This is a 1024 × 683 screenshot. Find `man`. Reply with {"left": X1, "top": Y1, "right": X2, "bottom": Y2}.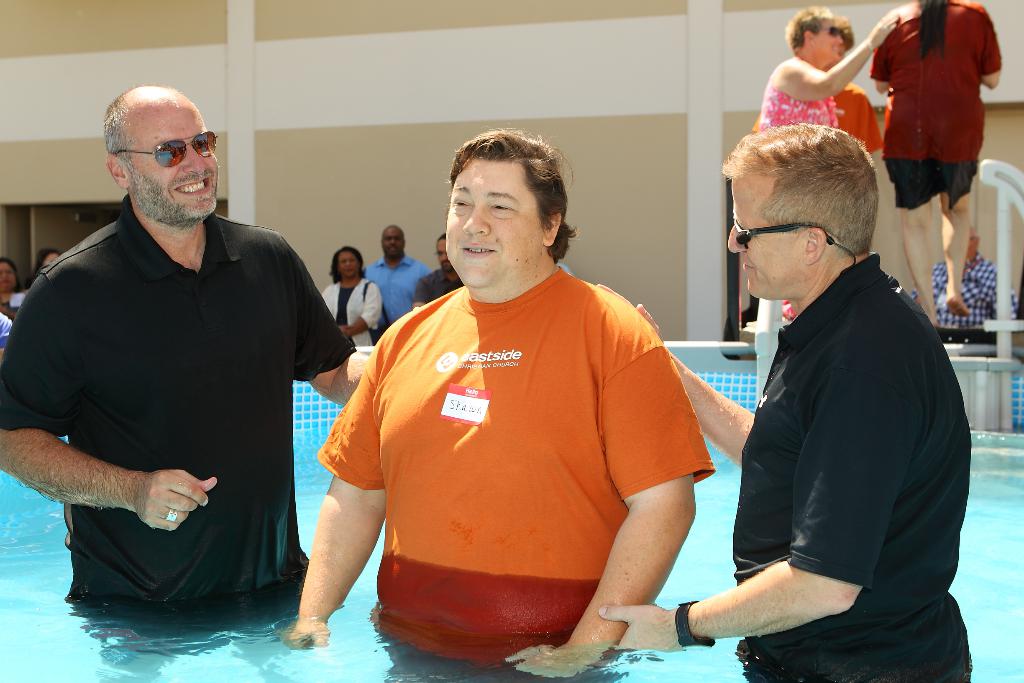
{"left": 286, "top": 126, "right": 715, "bottom": 682}.
